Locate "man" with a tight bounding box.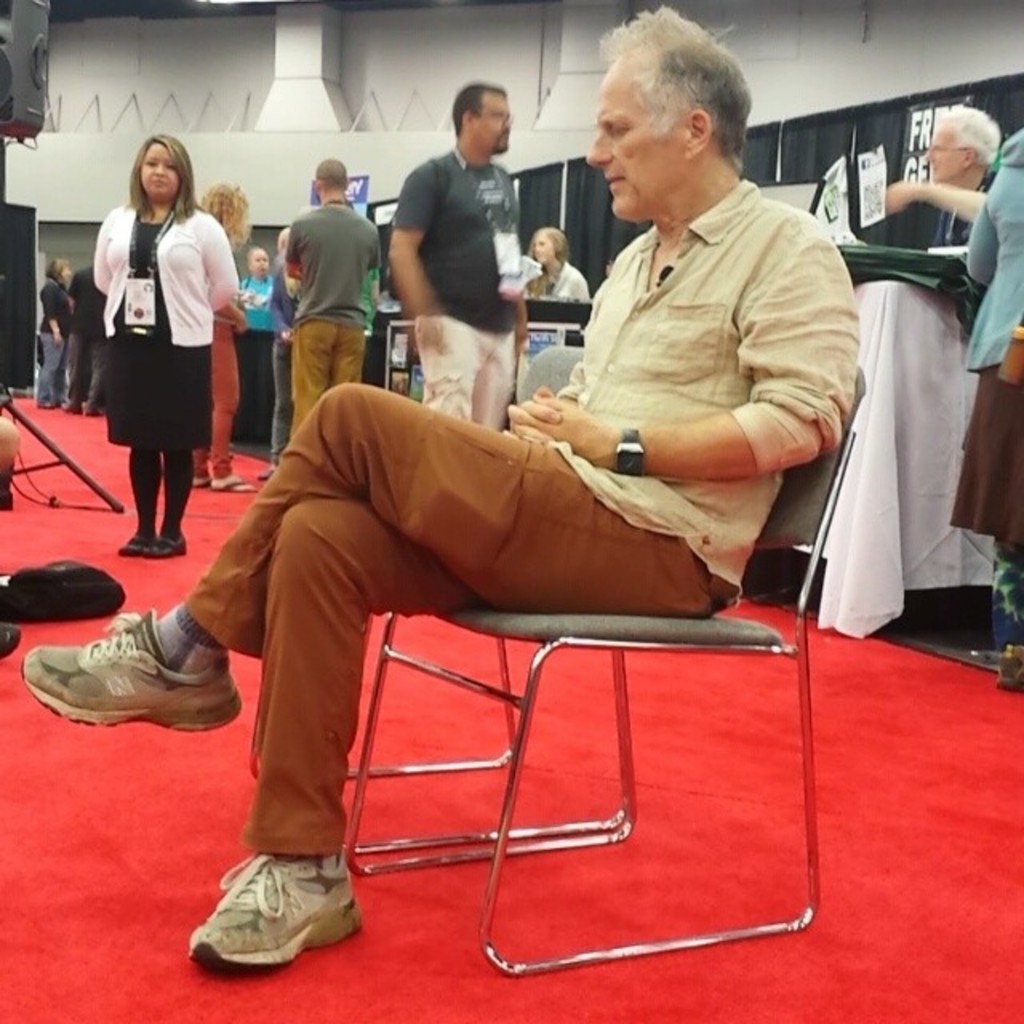
(x1=283, y1=154, x2=381, y2=437).
